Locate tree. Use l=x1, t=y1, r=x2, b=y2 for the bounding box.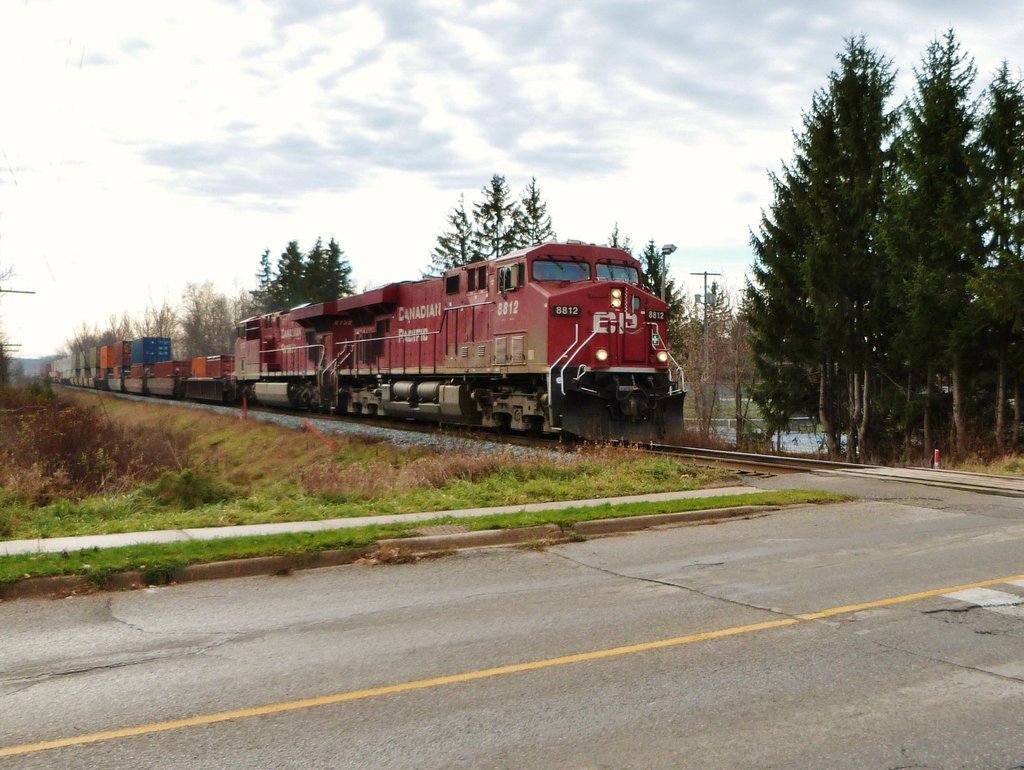
l=899, t=22, r=991, b=468.
